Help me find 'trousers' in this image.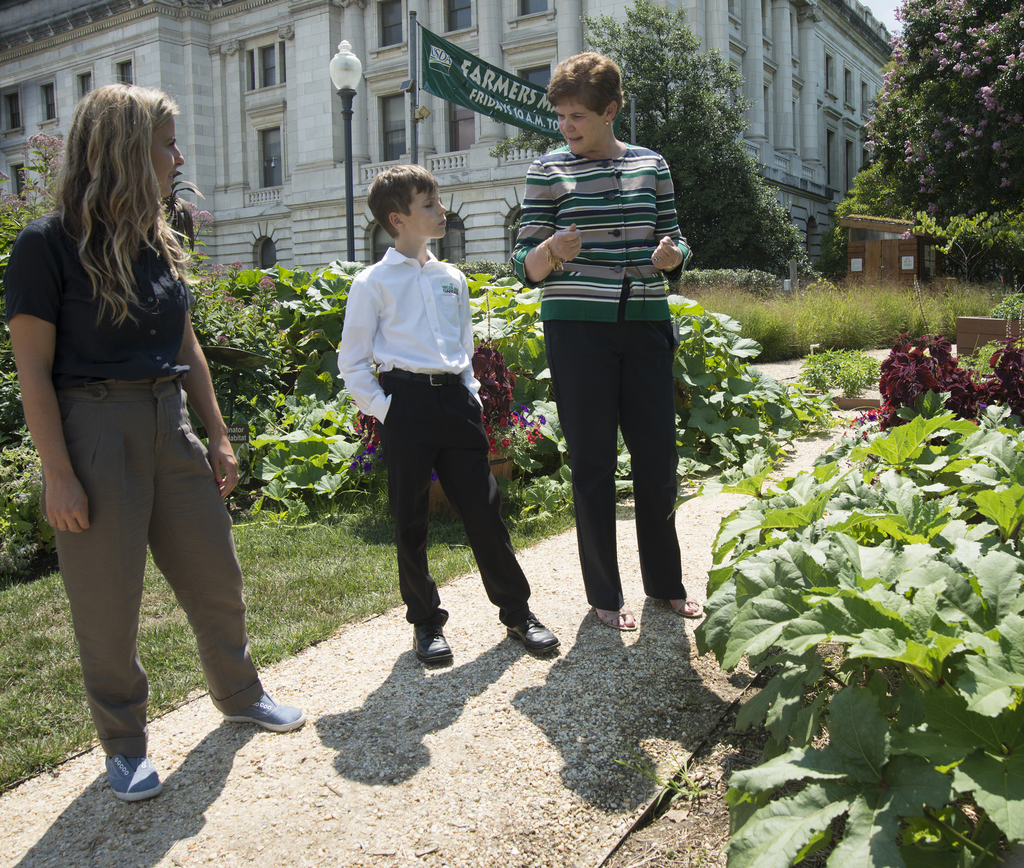
Found it: [left=56, top=378, right=247, bottom=742].
